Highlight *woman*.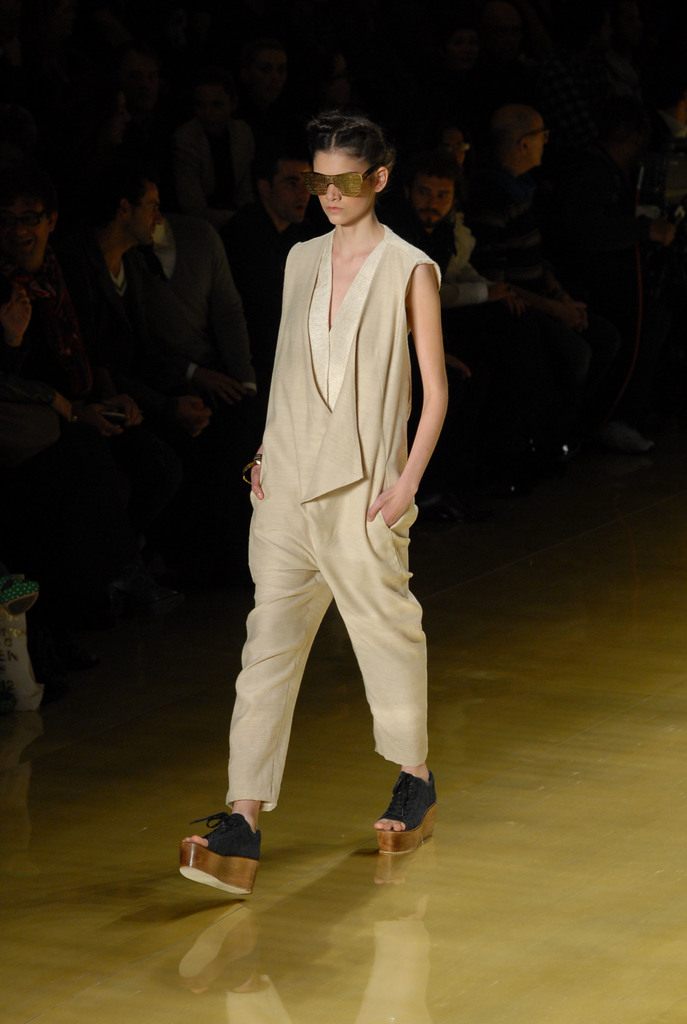
Highlighted region: bbox=[187, 113, 446, 854].
